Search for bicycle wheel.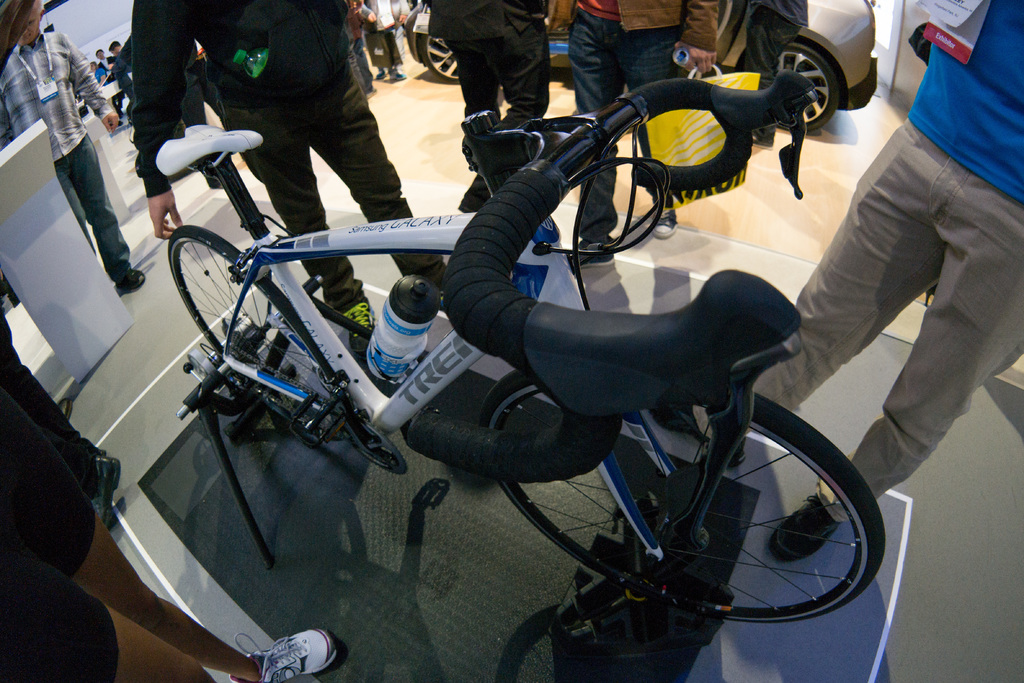
Found at bbox=[474, 377, 886, 625].
